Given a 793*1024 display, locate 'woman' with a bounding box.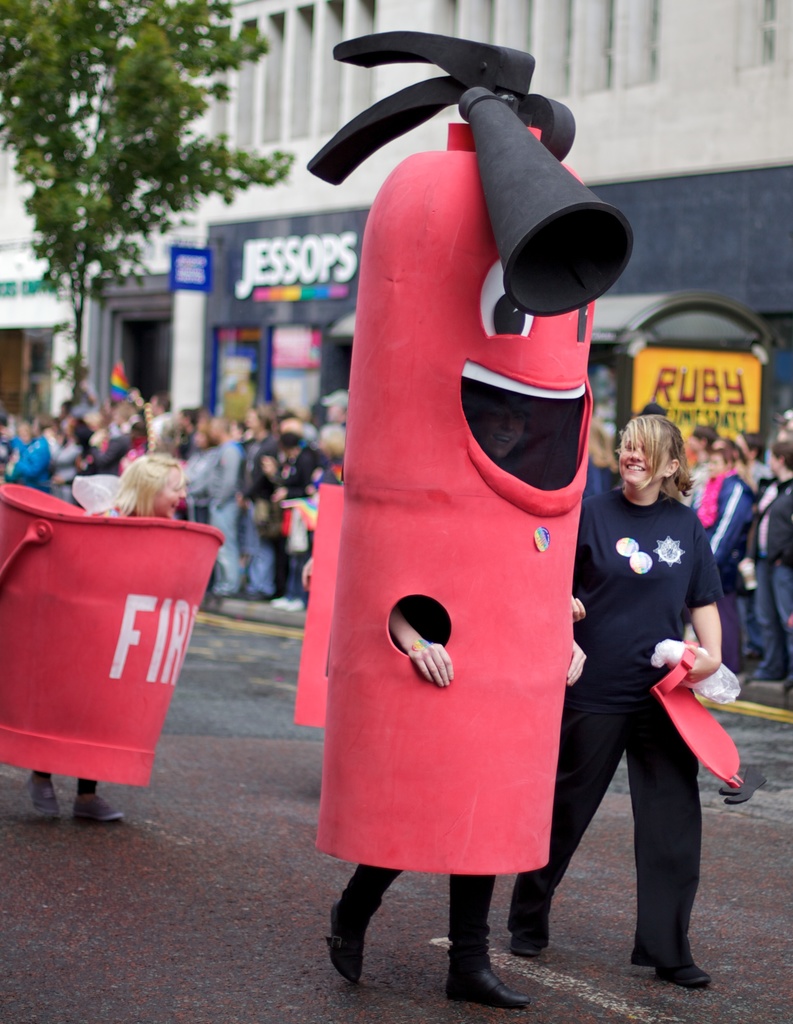
Located: [16, 449, 188, 824].
